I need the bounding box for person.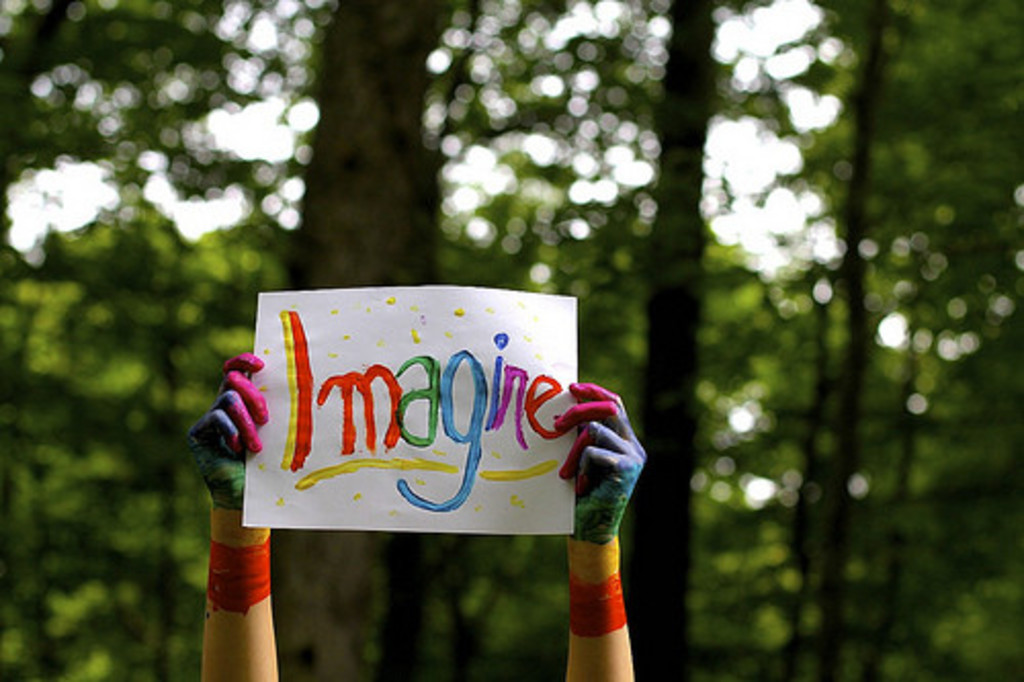
Here it is: box=[199, 352, 649, 680].
